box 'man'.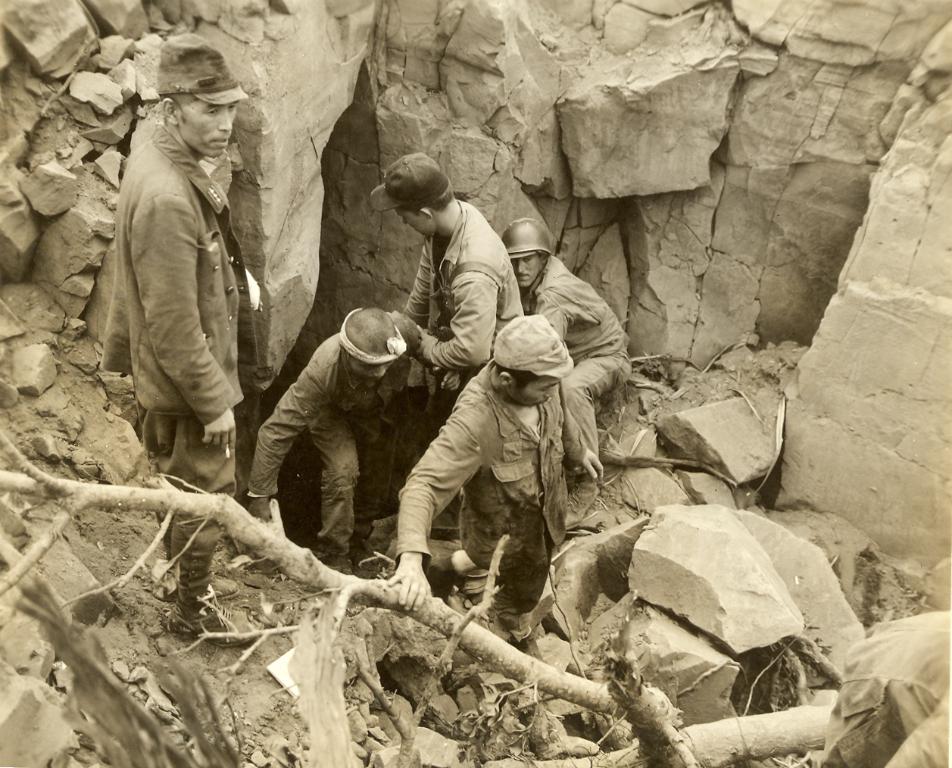
{"left": 100, "top": 35, "right": 268, "bottom": 652}.
